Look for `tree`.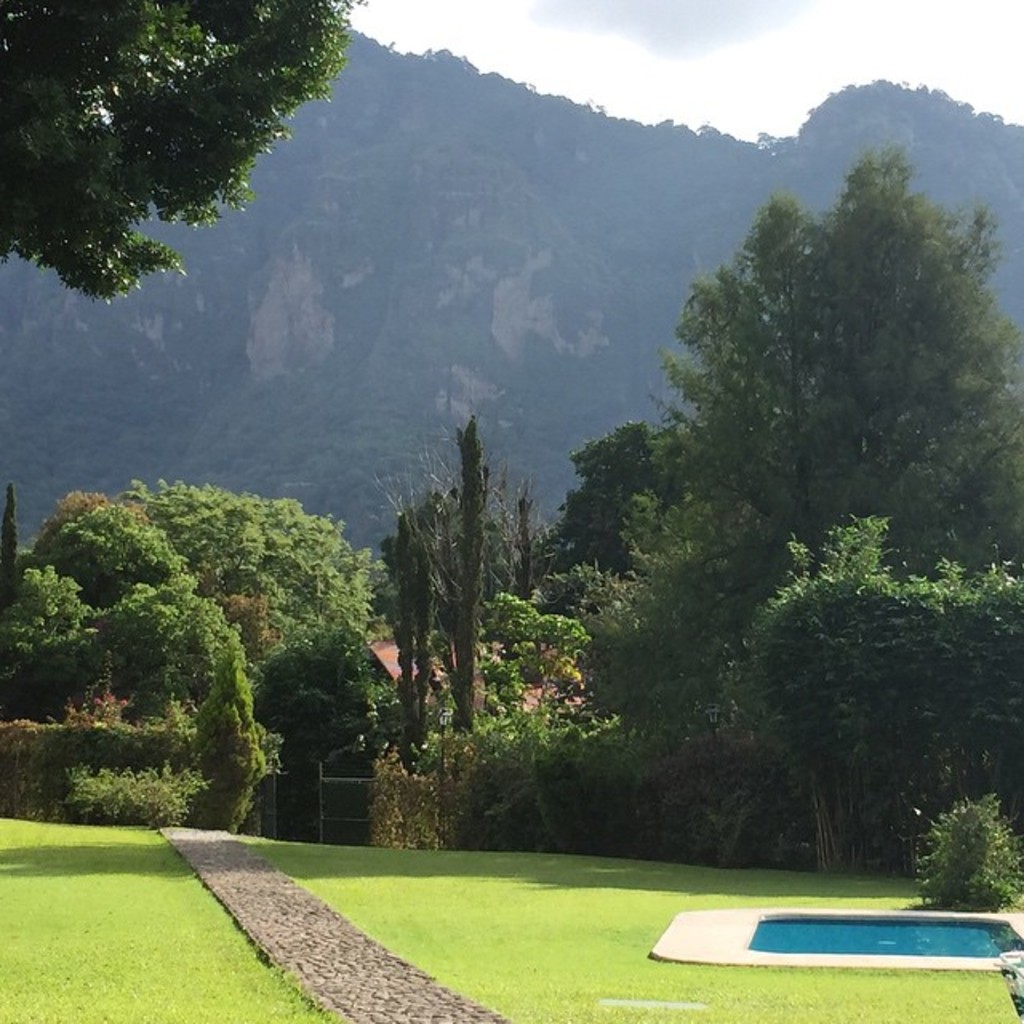
Found: <box>3,0,362,306</box>.
